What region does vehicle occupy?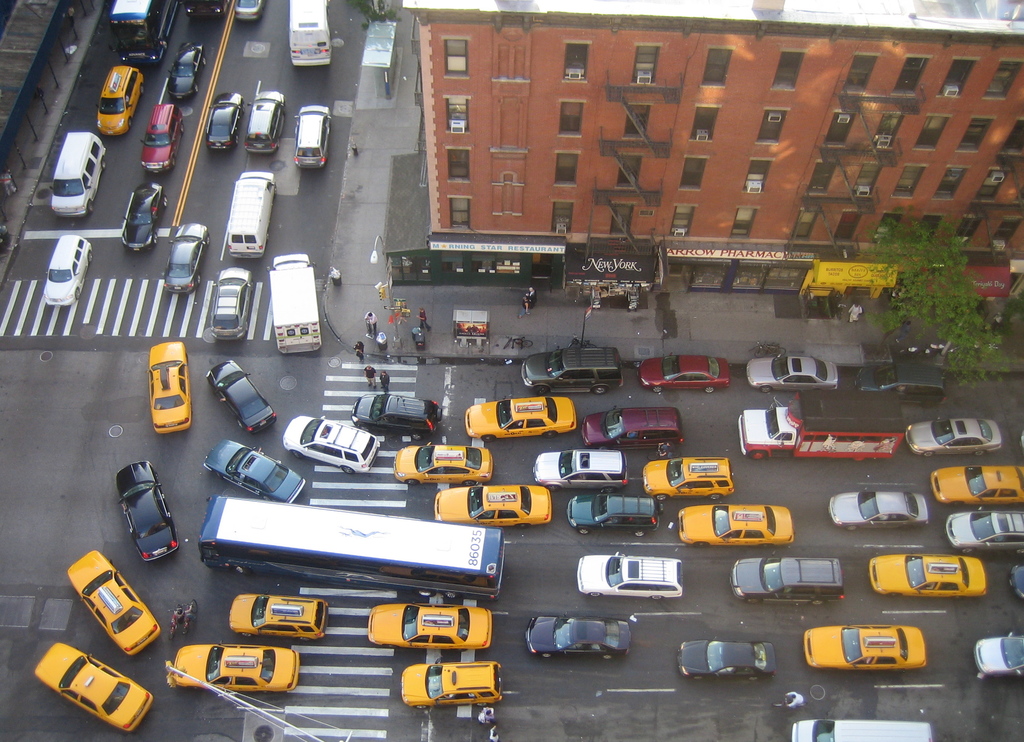
bbox=(163, 602, 184, 634).
